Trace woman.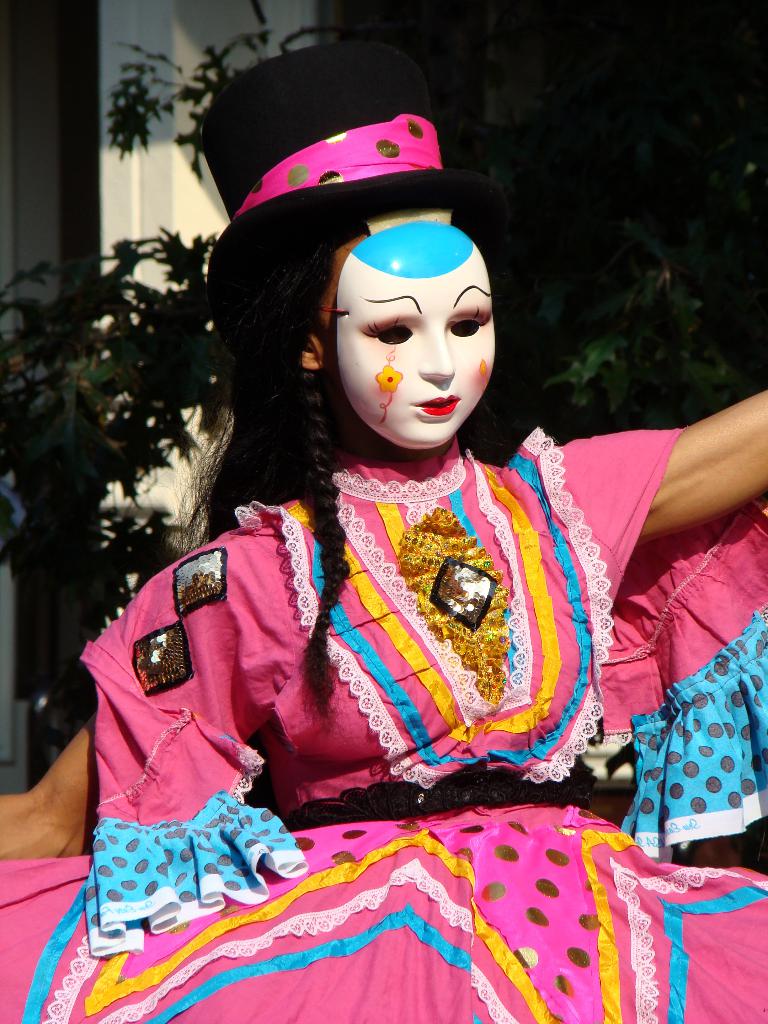
Traced to bbox=(0, 42, 767, 1023).
